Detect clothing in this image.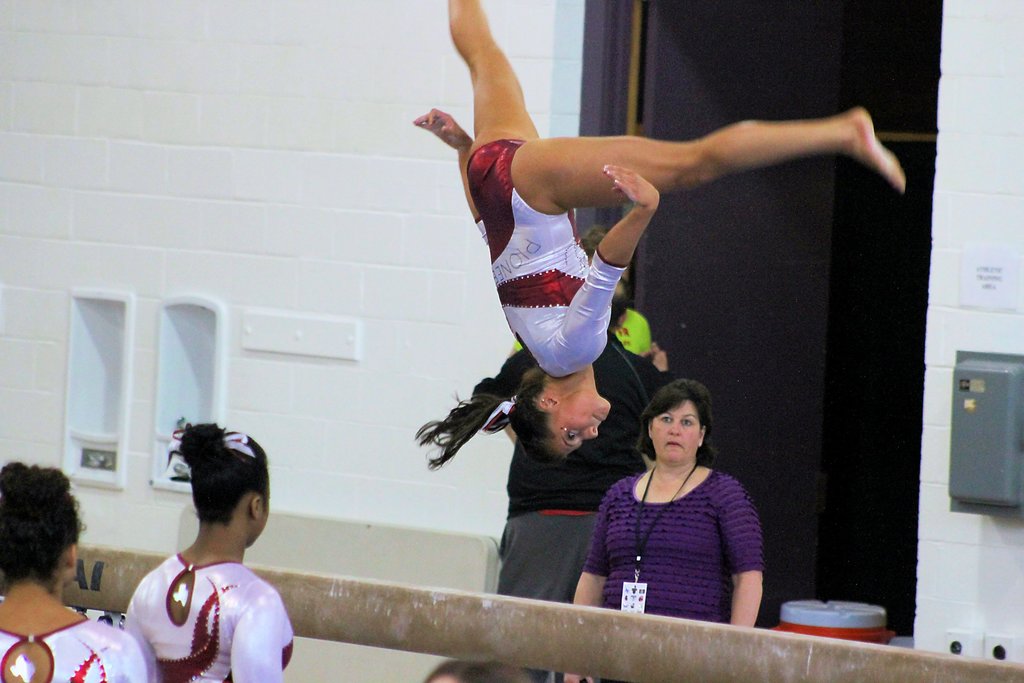
Detection: [118, 552, 294, 682].
